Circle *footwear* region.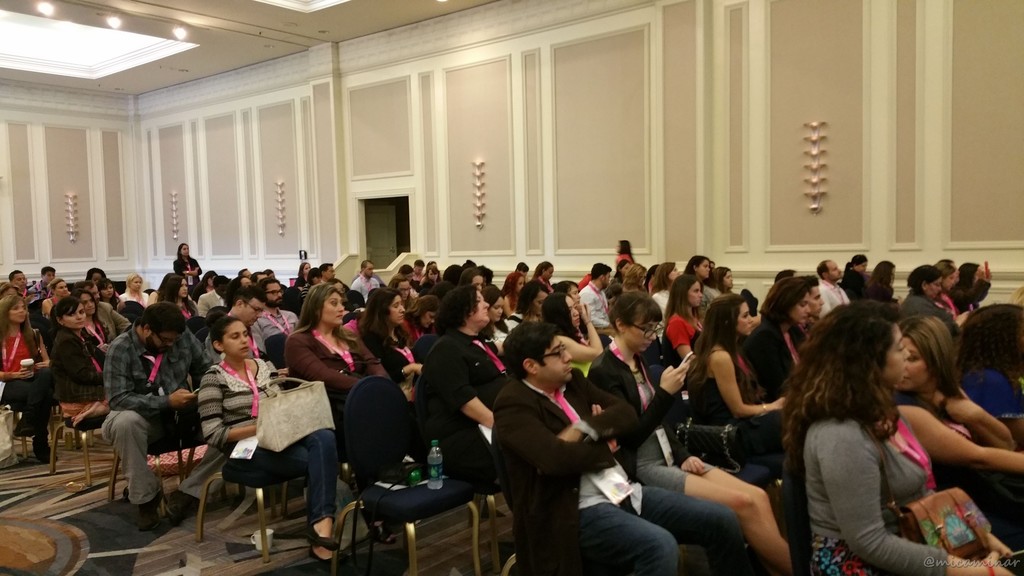
Region: detection(139, 501, 161, 531).
